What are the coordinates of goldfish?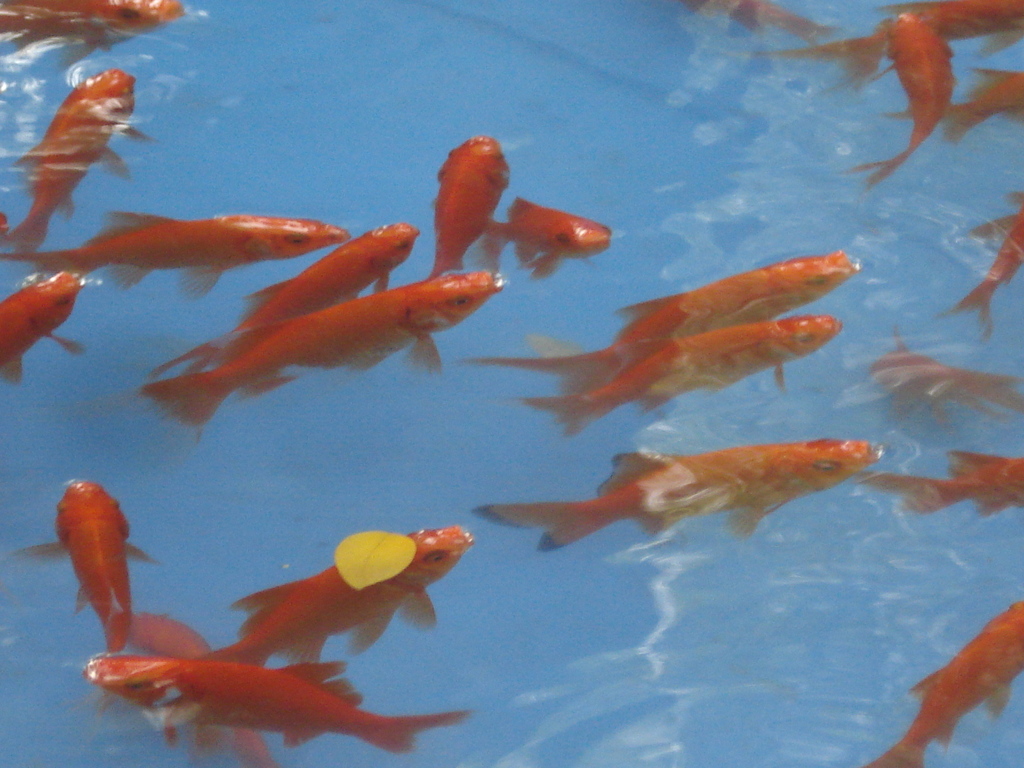
rect(228, 524, 476, 667).
